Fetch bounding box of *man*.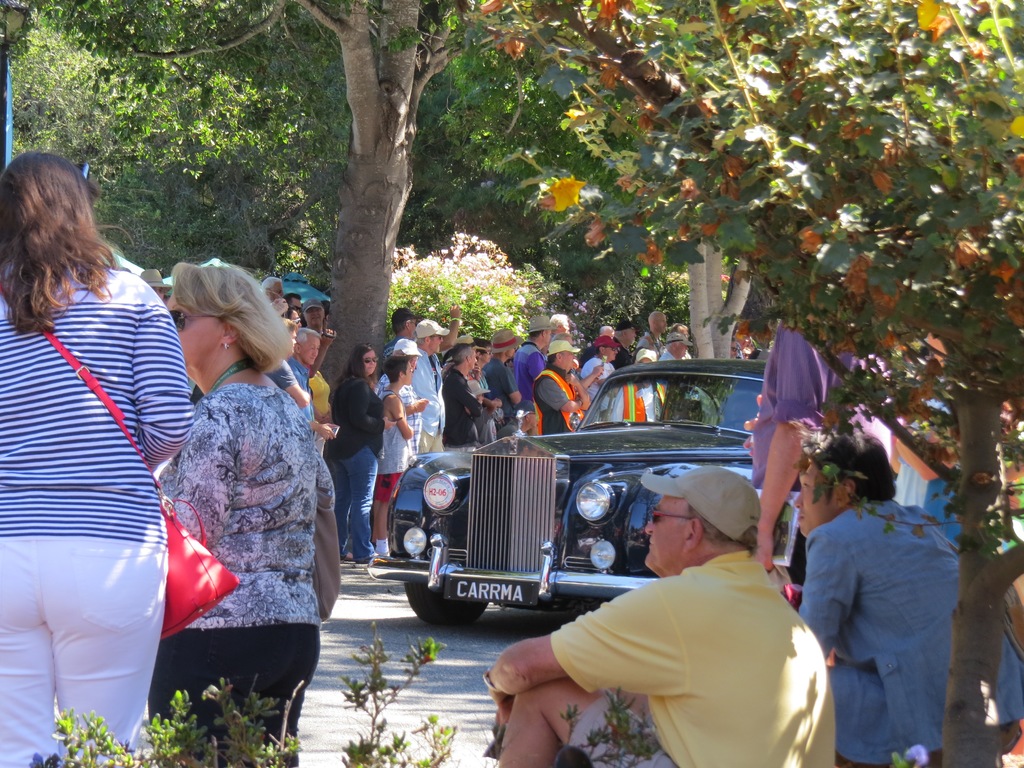
Bbox: bbox=[550, 312, 571, 339].
